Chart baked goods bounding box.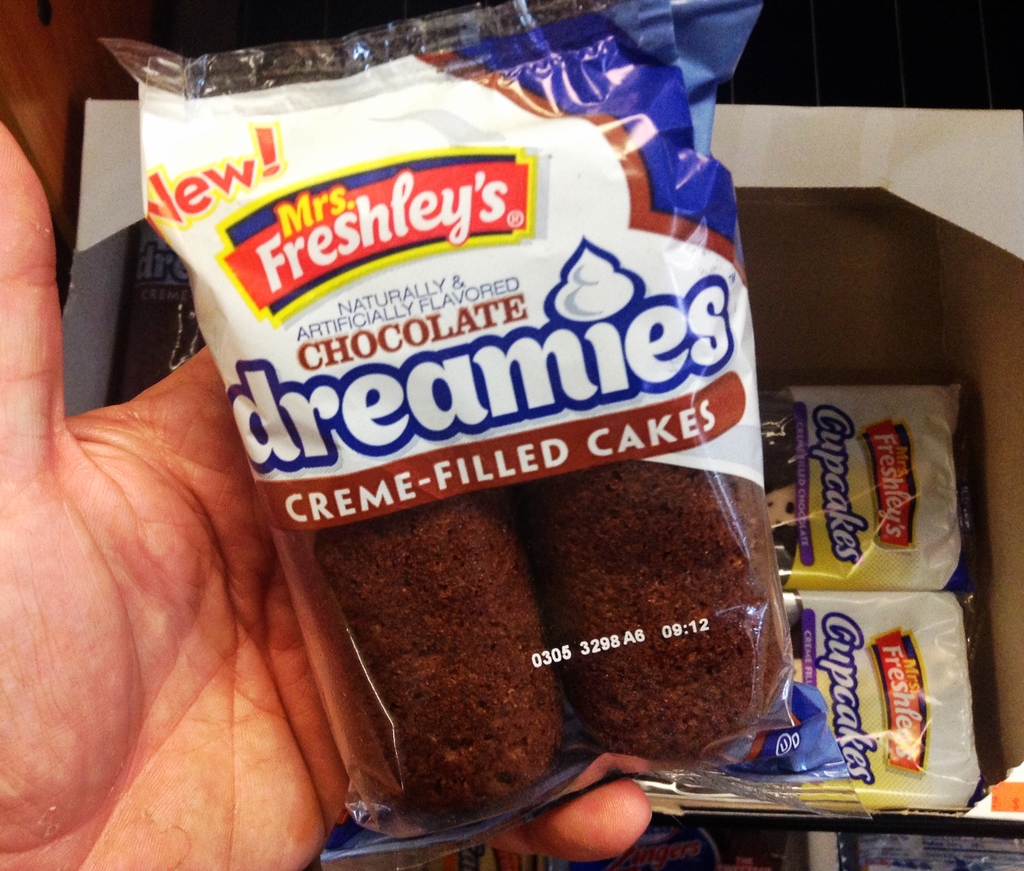
Charted: Rect(518, 447, 790, 769).
